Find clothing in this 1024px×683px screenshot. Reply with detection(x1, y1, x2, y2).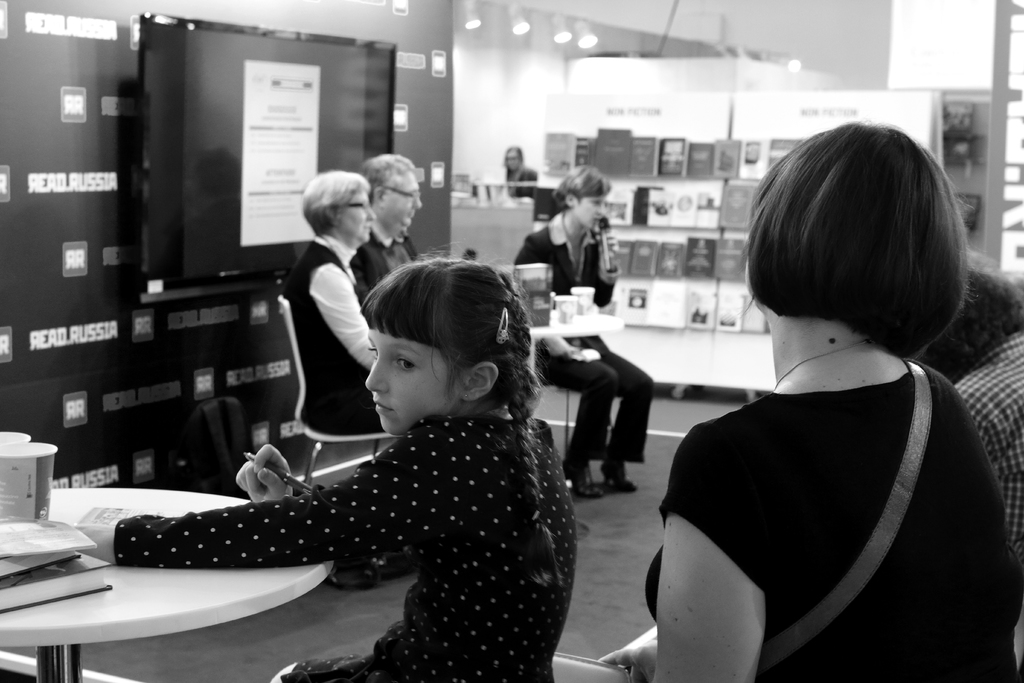
detection(513, 215, 657, 465).
